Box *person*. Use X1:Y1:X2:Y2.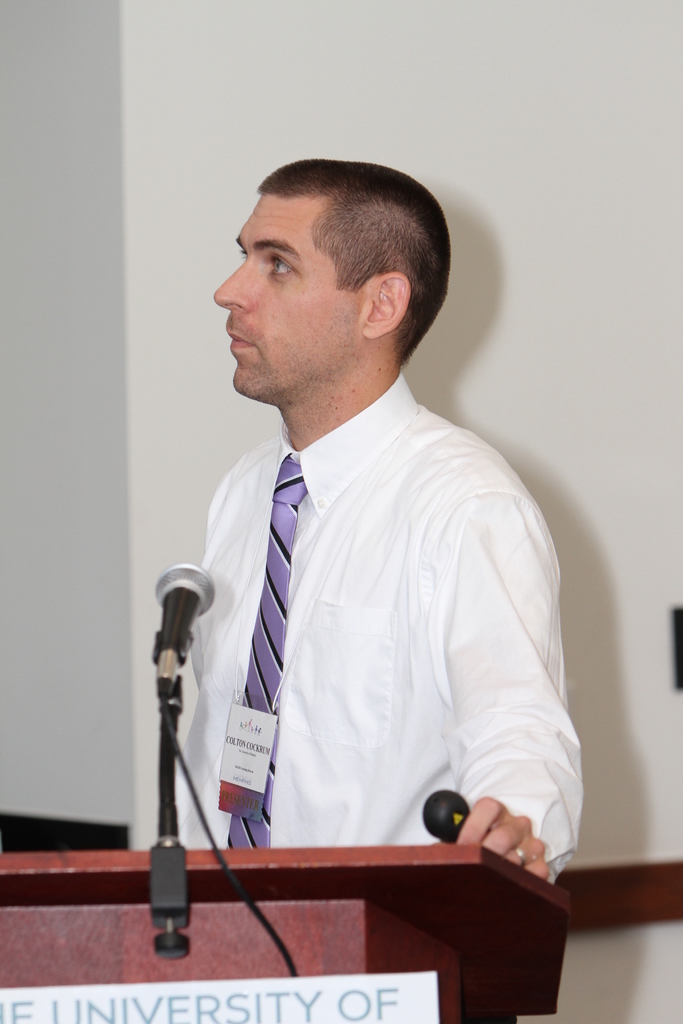
176:159:584:892.
